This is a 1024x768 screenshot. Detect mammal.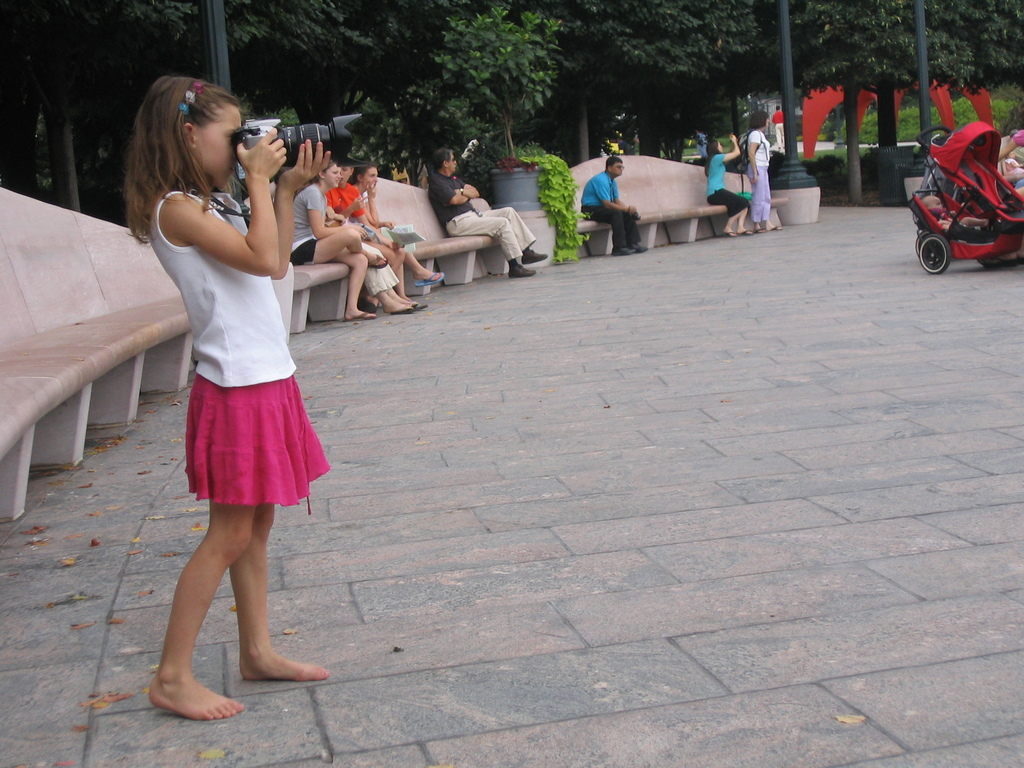
box(923, 193, 985, 231).
